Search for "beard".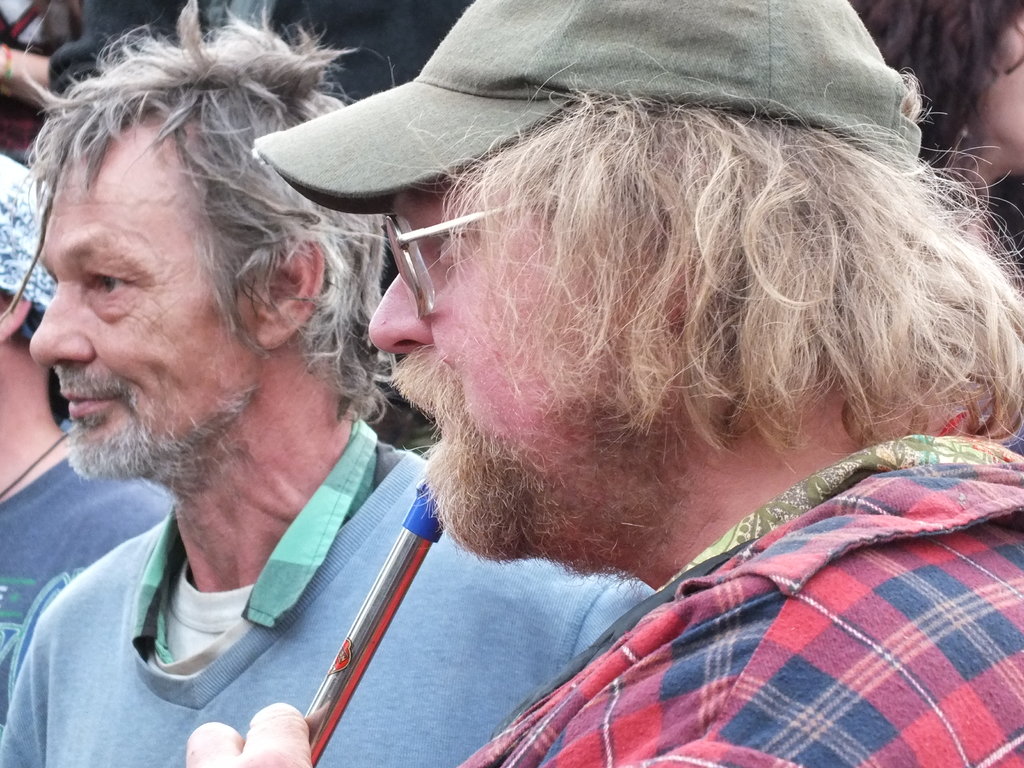
Found at [56, 369, 254, 494].
